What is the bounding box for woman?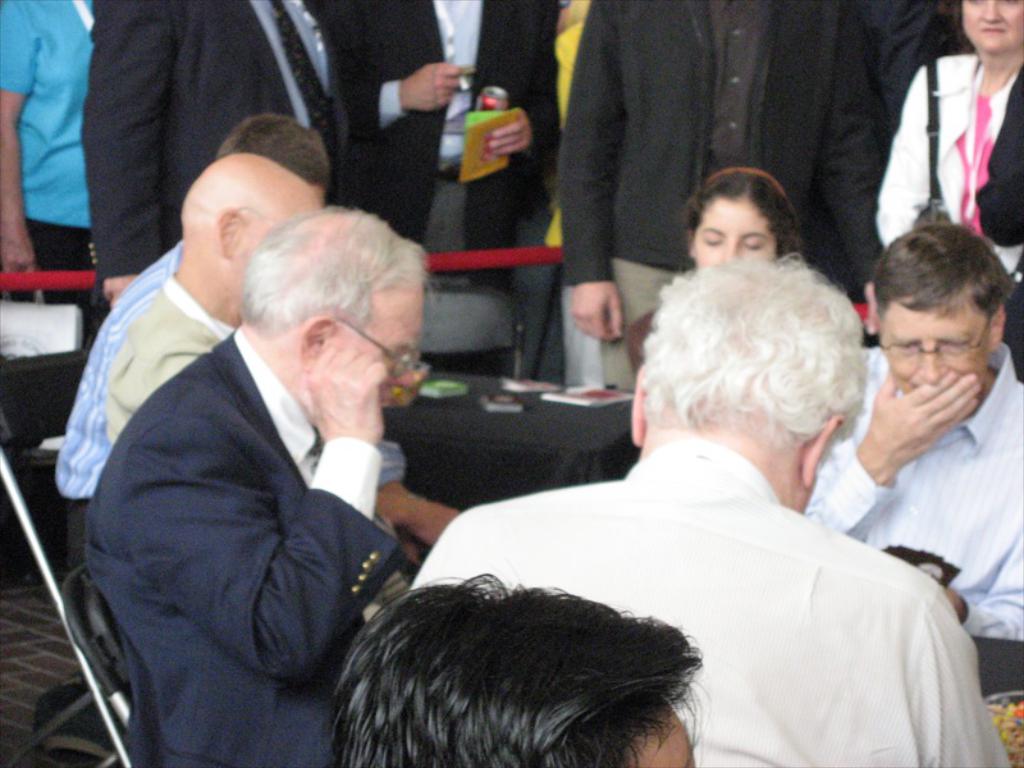
x1=614, y1=161, x2=824, y2=372.
